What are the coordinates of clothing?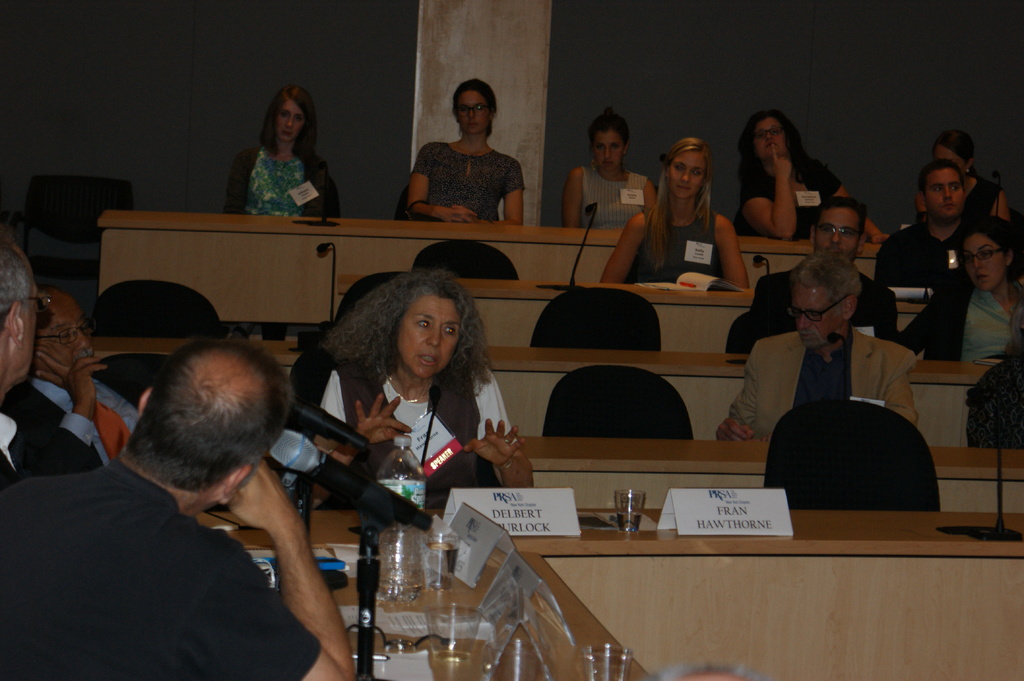
bbox=[741, 153, 839, 239].
